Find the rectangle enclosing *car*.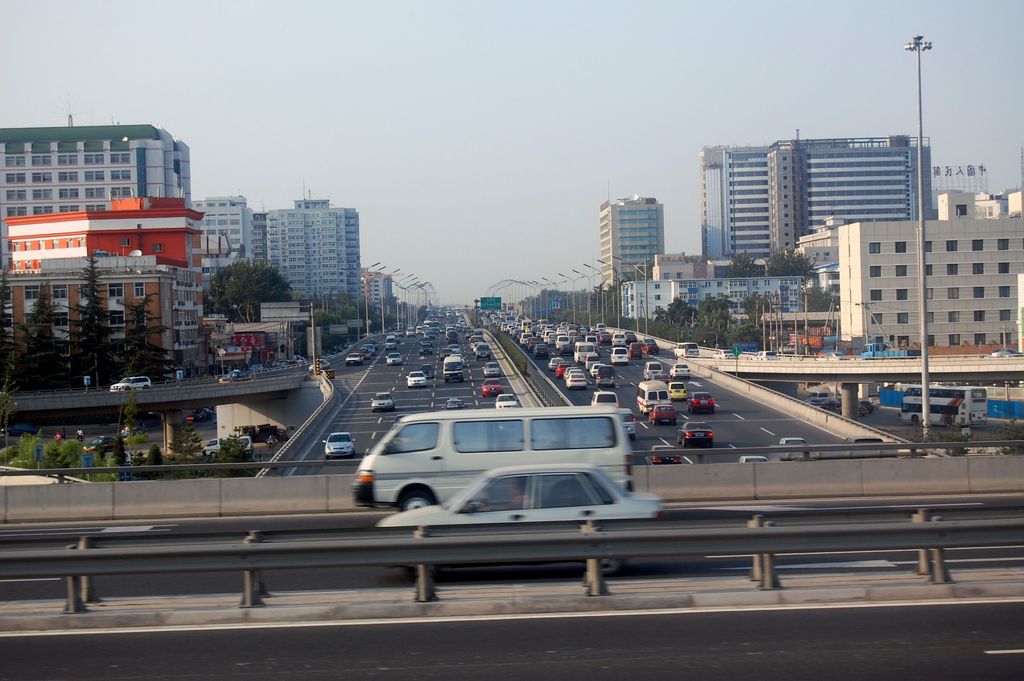
x1=404, y1=327, x2=417, y2=336.
